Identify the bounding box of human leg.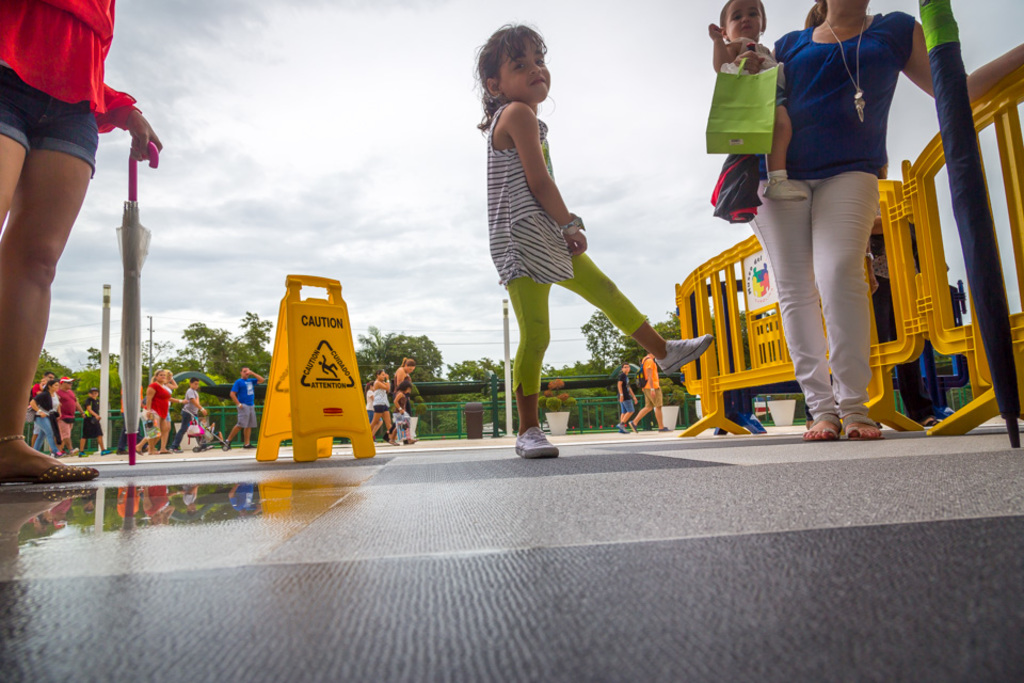
Rect(47, 420, 52, 452).
